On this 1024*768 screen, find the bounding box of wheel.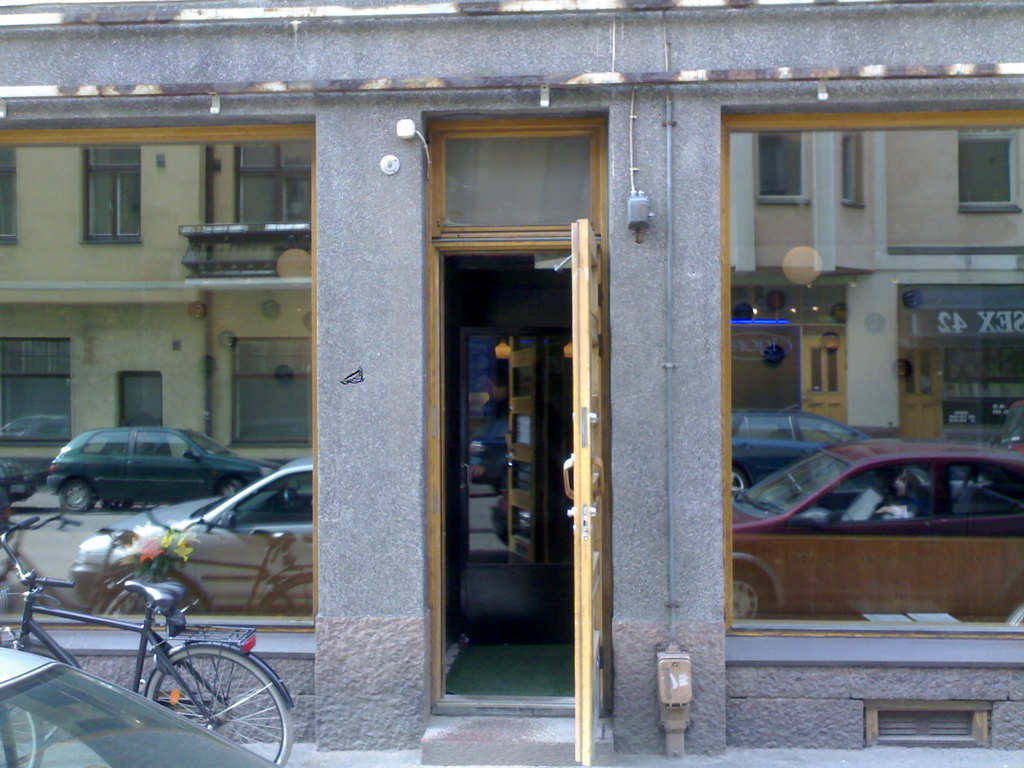
Bounding box: 0/704/44/767.
